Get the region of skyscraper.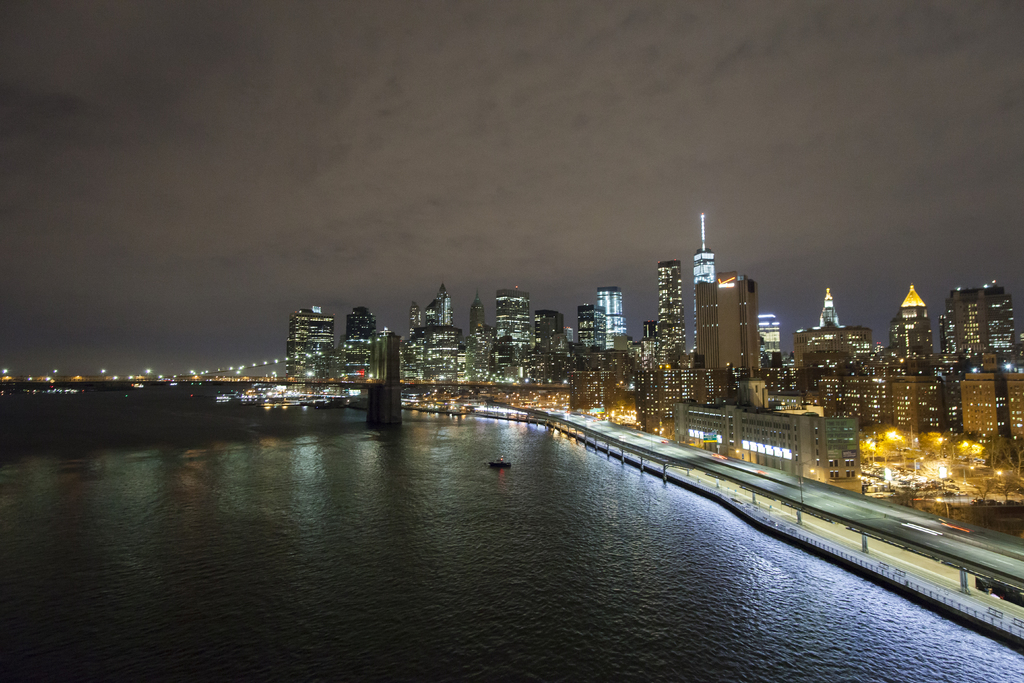
left=464, top=293, right=494, bottom=383.
